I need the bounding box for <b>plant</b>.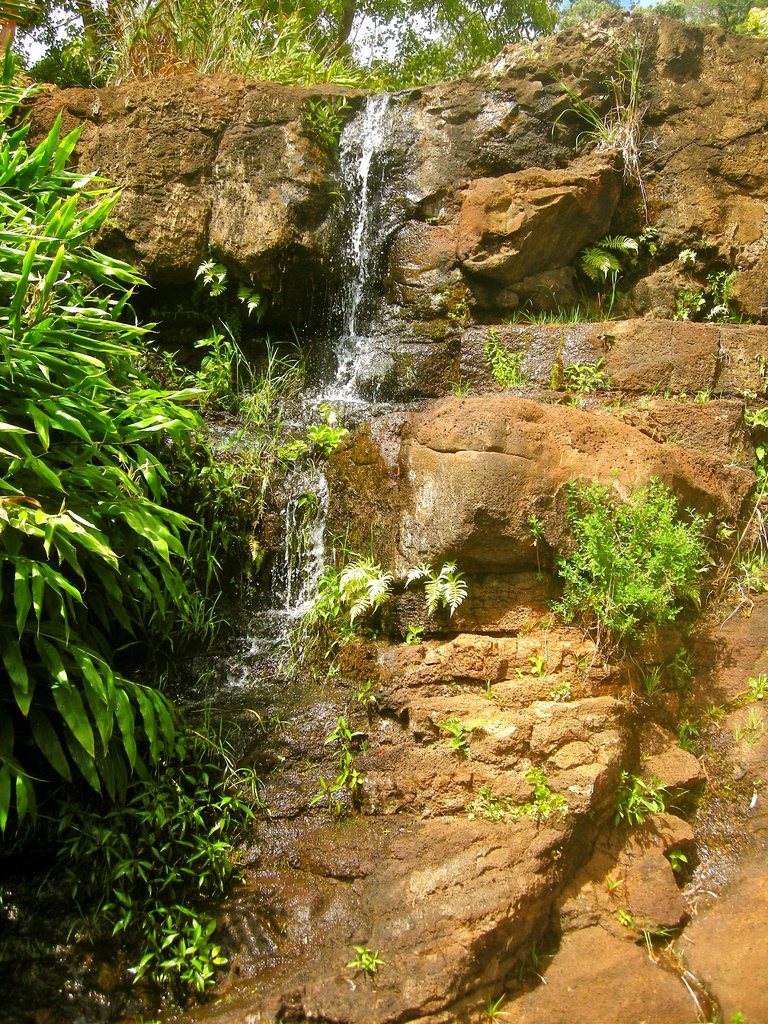
Here it is: {"left": 751, "top": 442, "right": 767, "bottom": 490}.
